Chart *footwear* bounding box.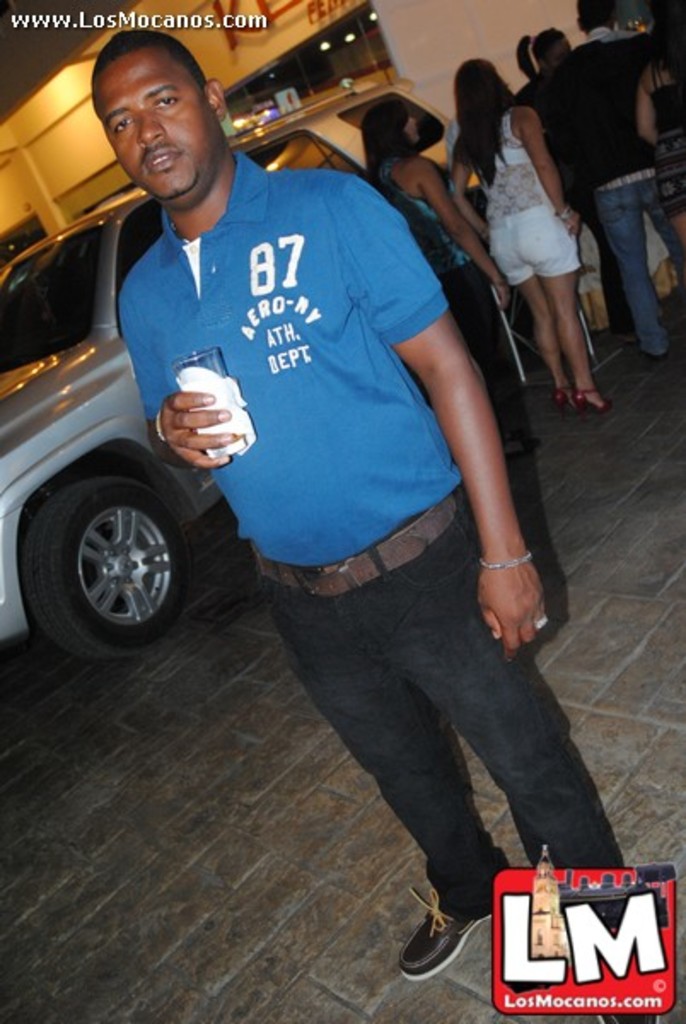
Charted: locate(396, 879, 495, 986).
